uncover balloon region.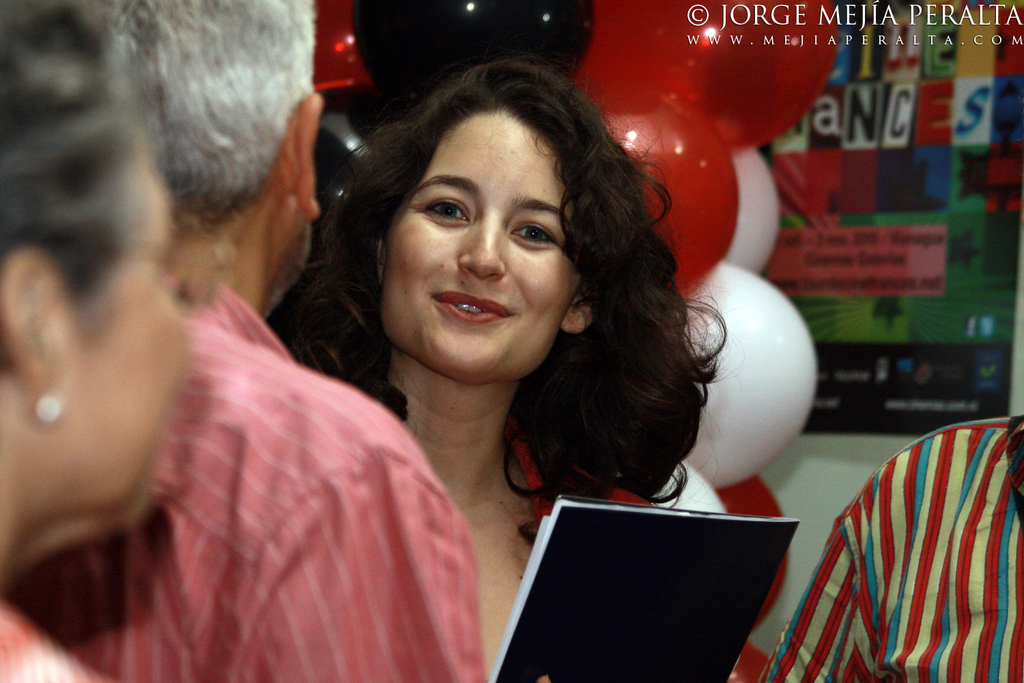
Uncovered: l=350, t=0, r=597, b=117.
